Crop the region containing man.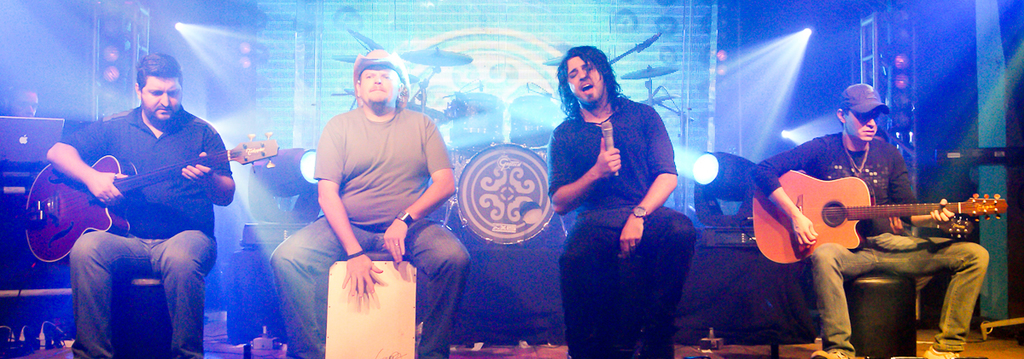
Crop region: {"left": 542, "top": 51, "right": 699, "bottom": 358}.
